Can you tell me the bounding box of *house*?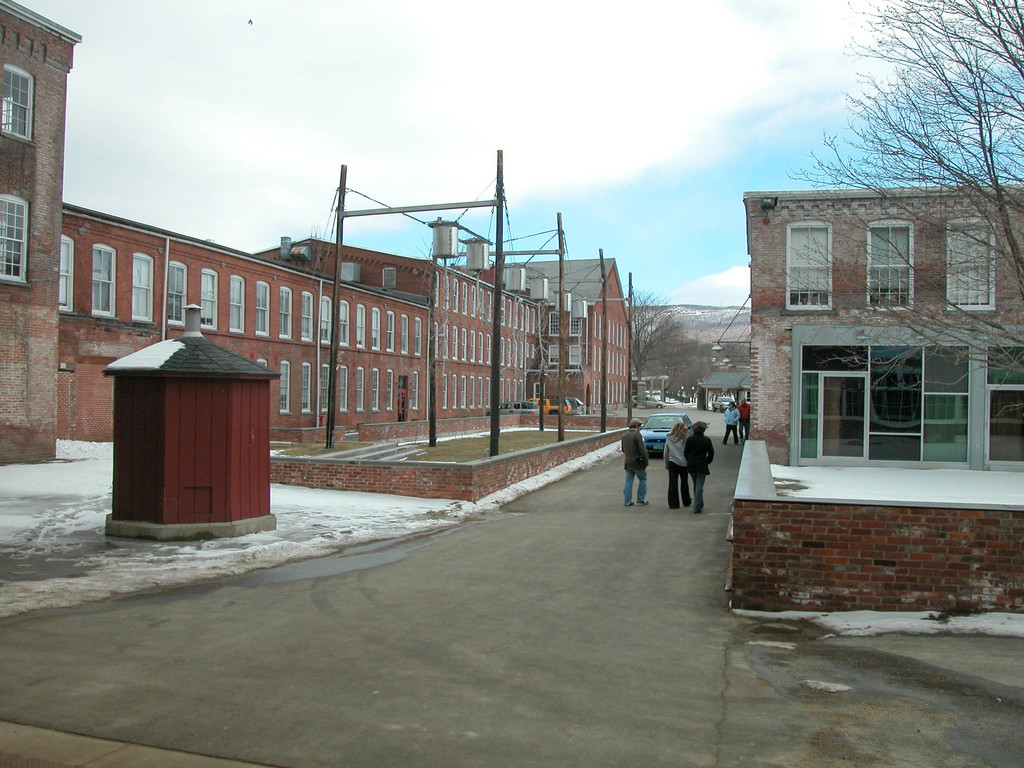
724/185/1023/614.
